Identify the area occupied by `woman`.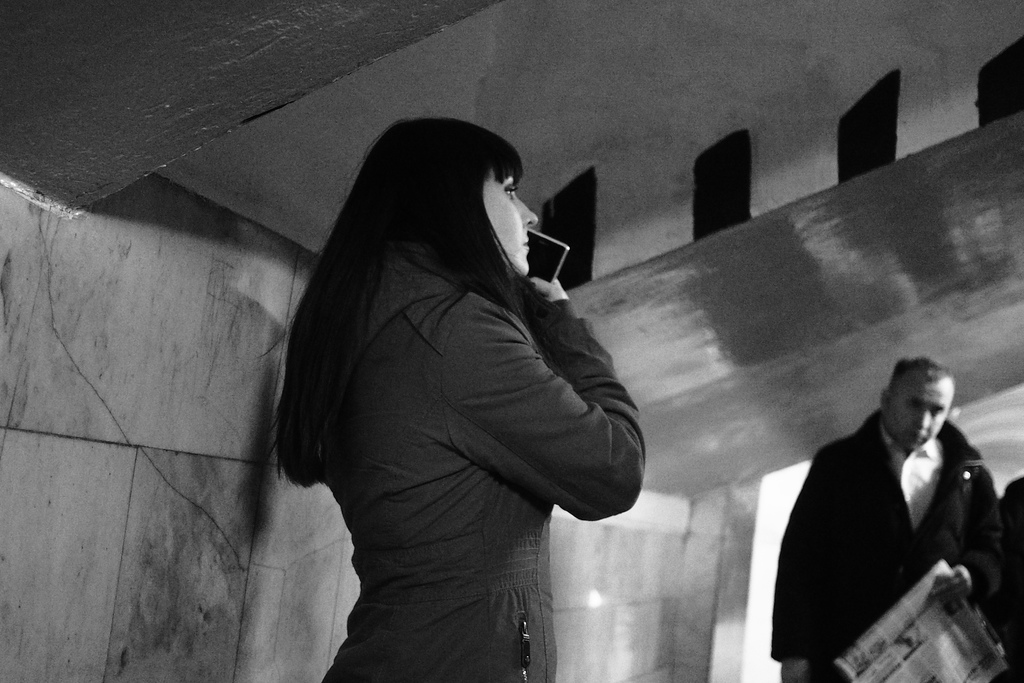
Area: 249/90/664/682.
